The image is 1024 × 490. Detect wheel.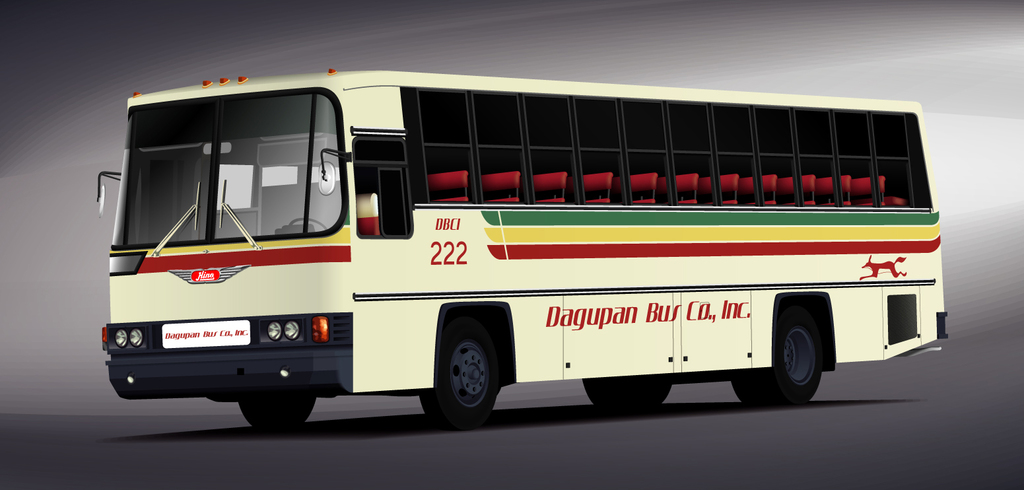
Detection: rect(243, 387, 324, 438).
